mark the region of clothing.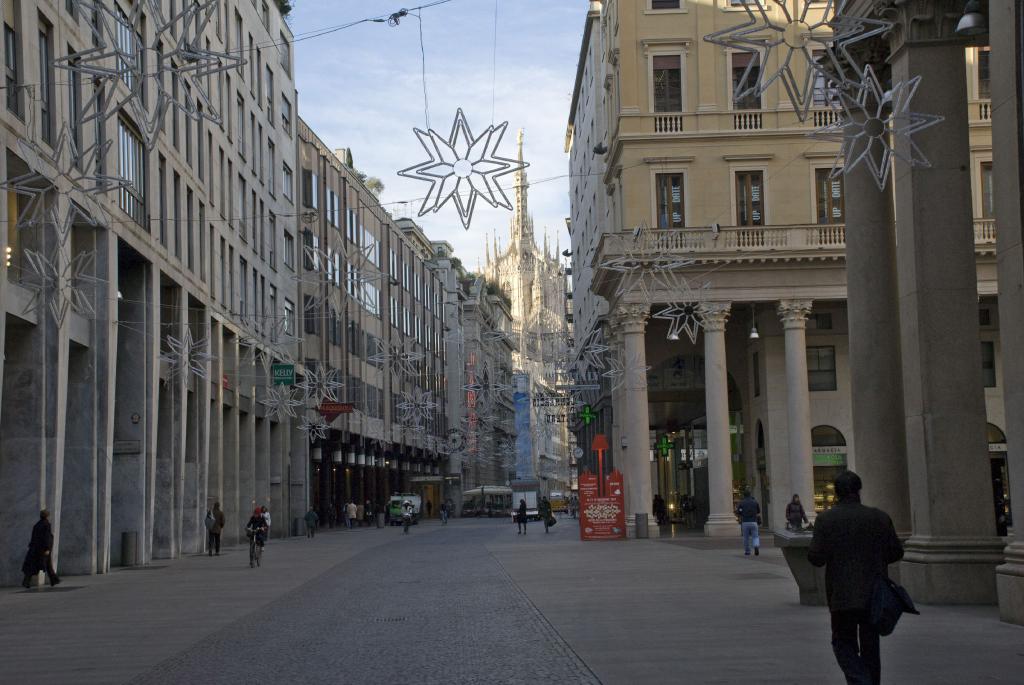
Region: rect(208, 510, 227, 554).
